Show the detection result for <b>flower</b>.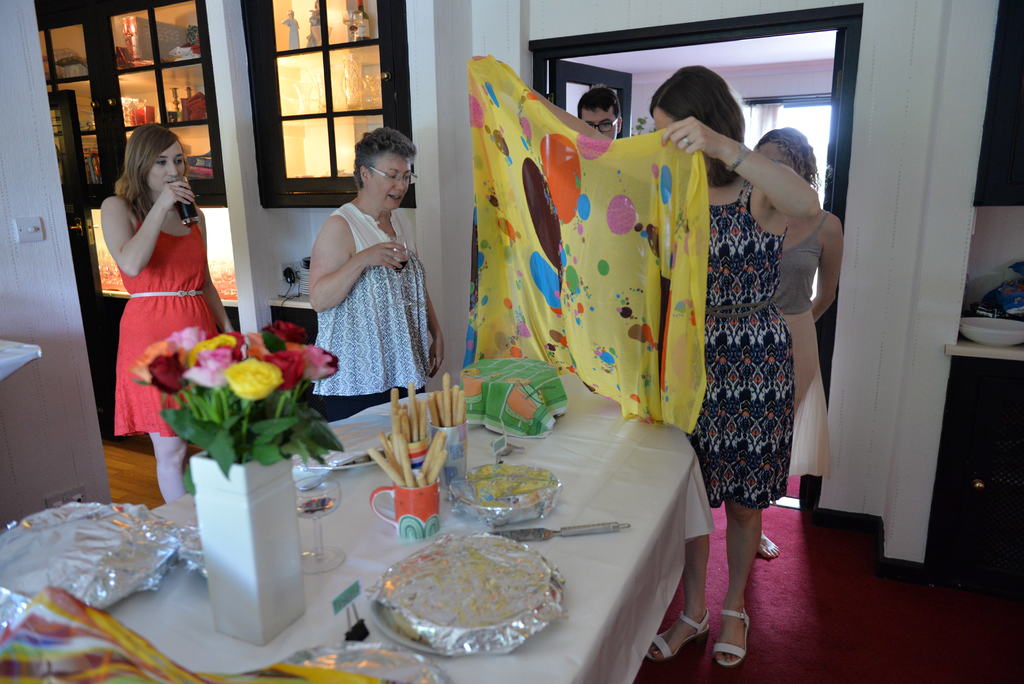
BBox(227, 355, 285, 401).
